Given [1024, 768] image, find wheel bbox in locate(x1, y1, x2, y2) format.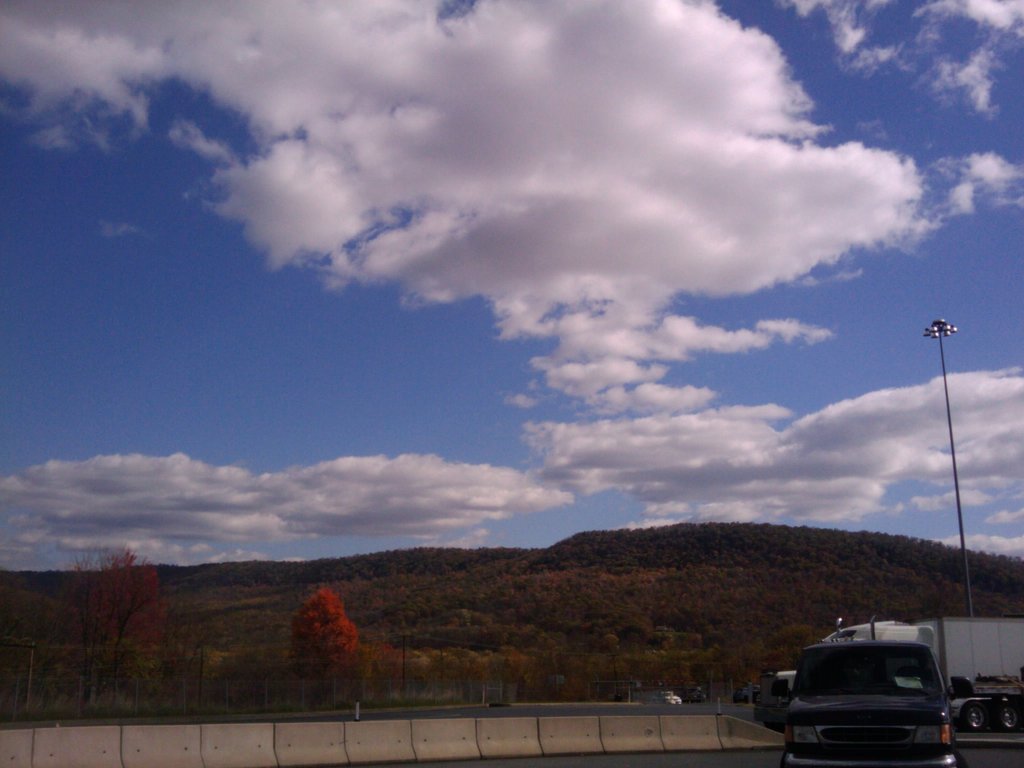
locate(995, 698, 1022, 737).
